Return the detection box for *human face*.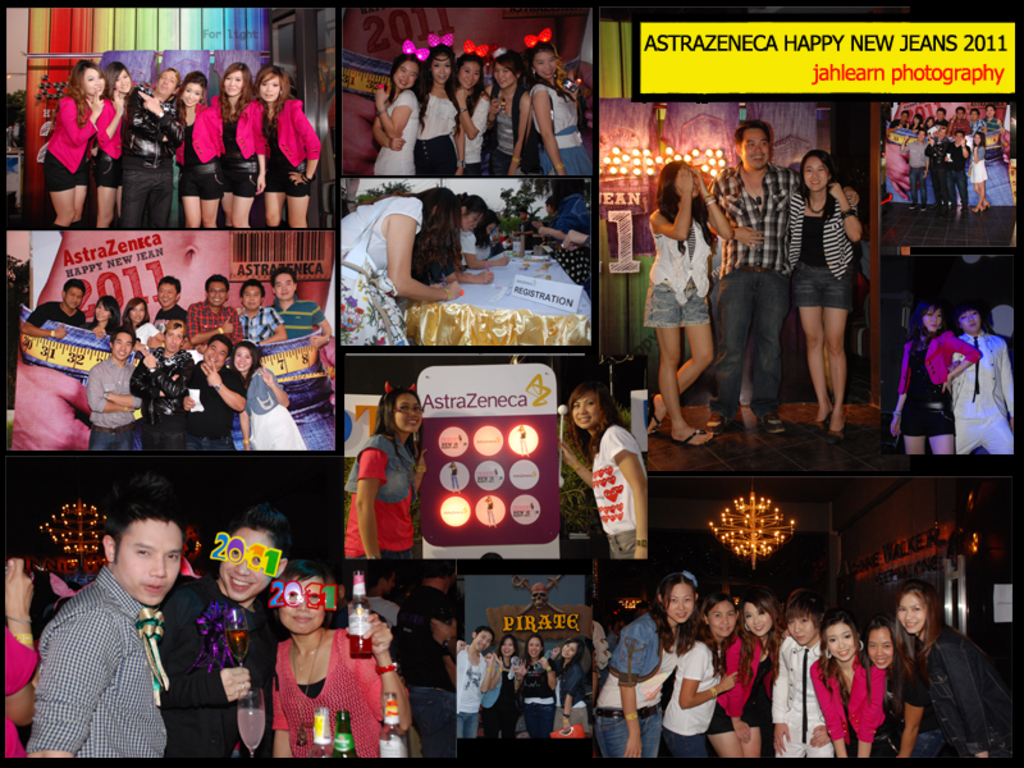
<bbox>95, 301, 111, 321</bbox>.
